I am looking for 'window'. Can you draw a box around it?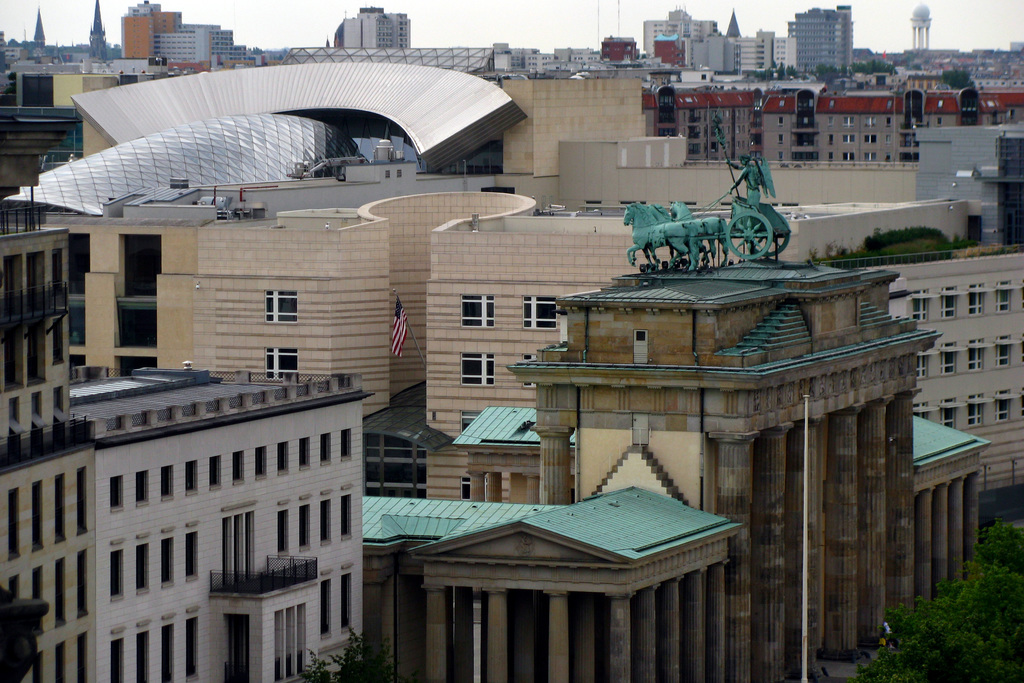
Sure, the bounding box is detection(35, 567, 45, 636).
